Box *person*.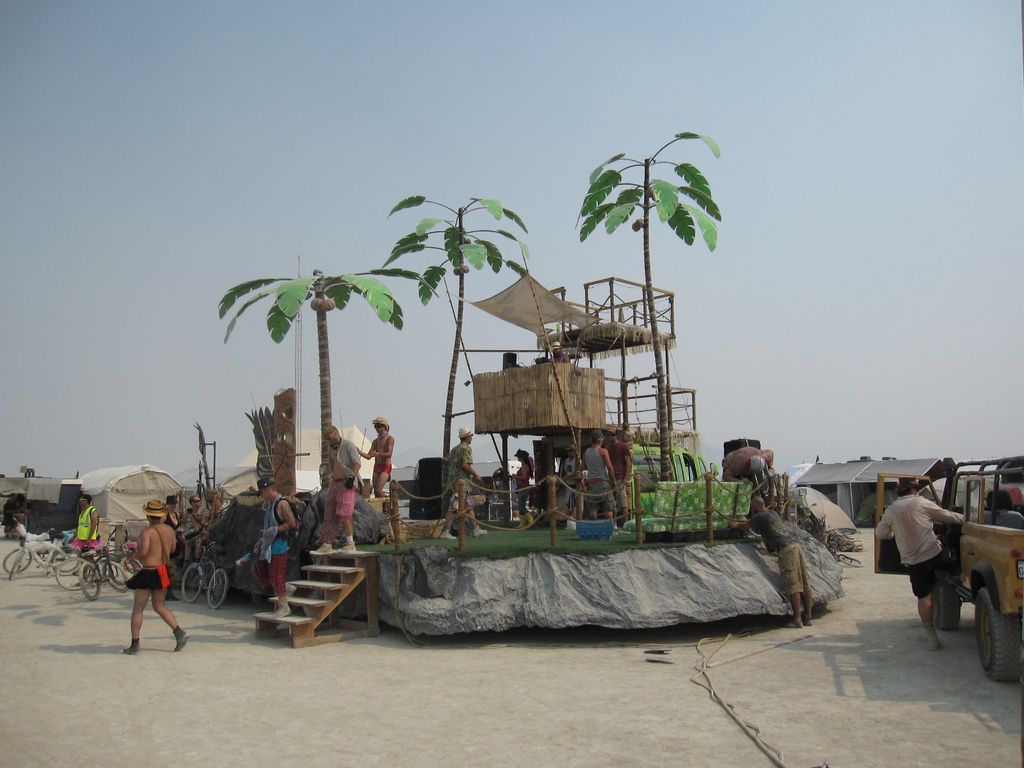
(438, 426, 486, 542).
